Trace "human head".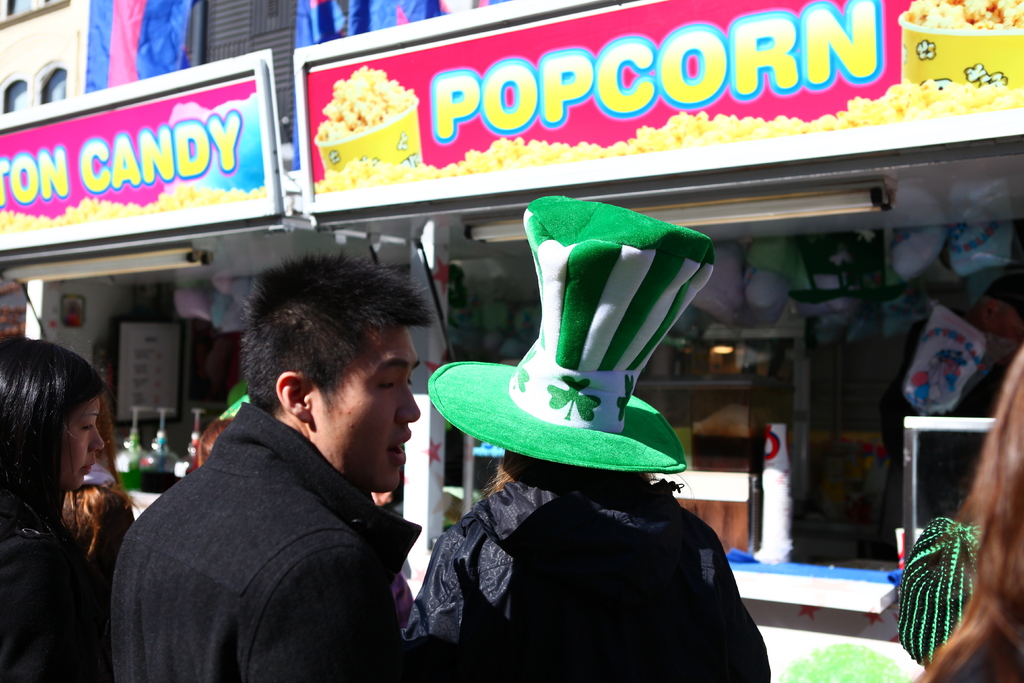
Traced to region(968, 343, 1023, 546).
